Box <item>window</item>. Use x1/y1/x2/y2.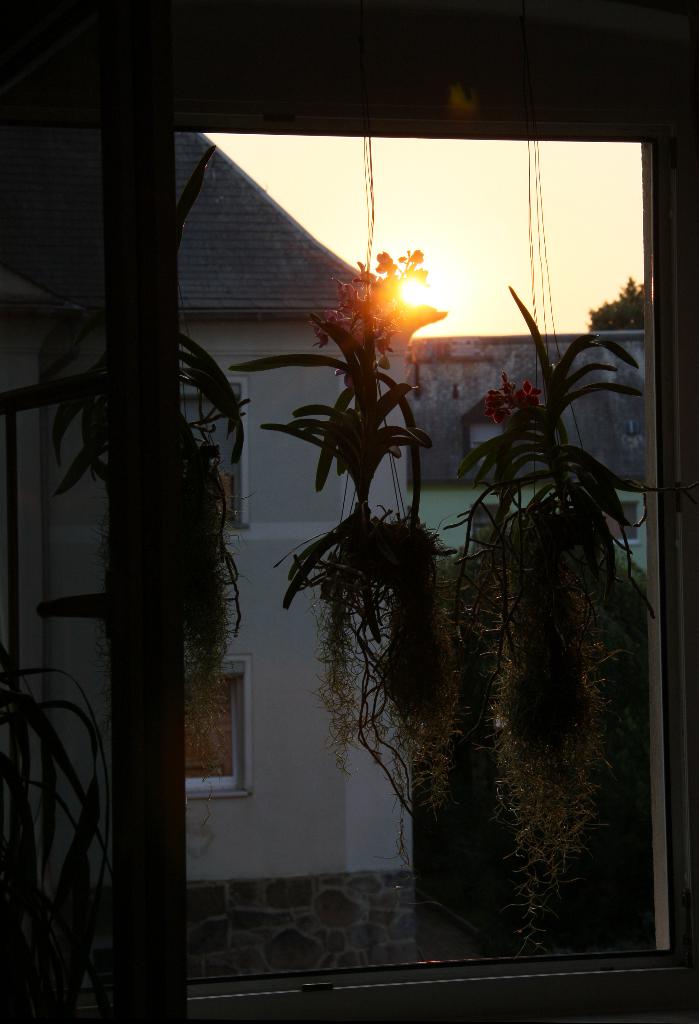
182/650/252/798.
